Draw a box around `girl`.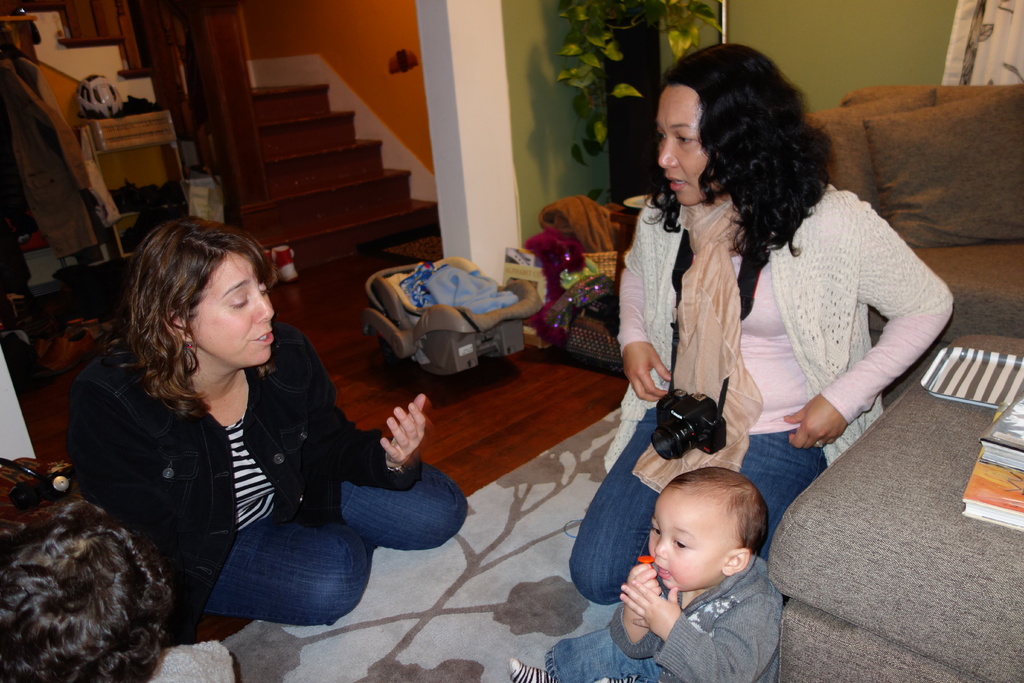
region(59, 217, 427, 627).
